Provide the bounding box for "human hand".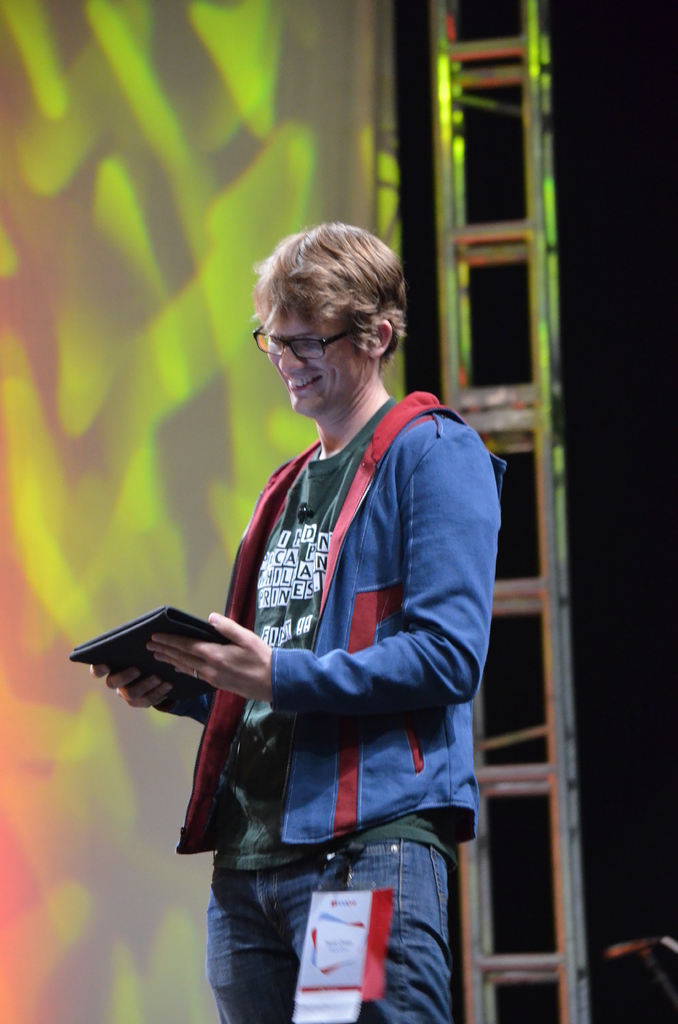
x1=88, y1=664, x2=174, y2=708.
